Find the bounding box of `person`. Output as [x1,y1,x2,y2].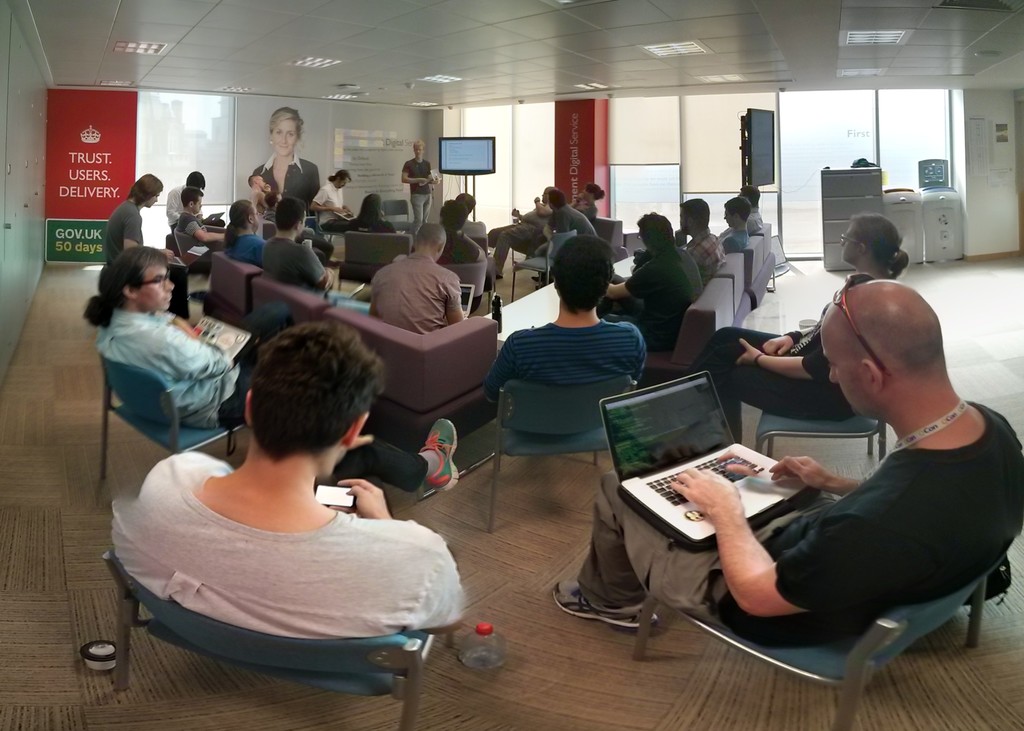
[371,222,465,336].
